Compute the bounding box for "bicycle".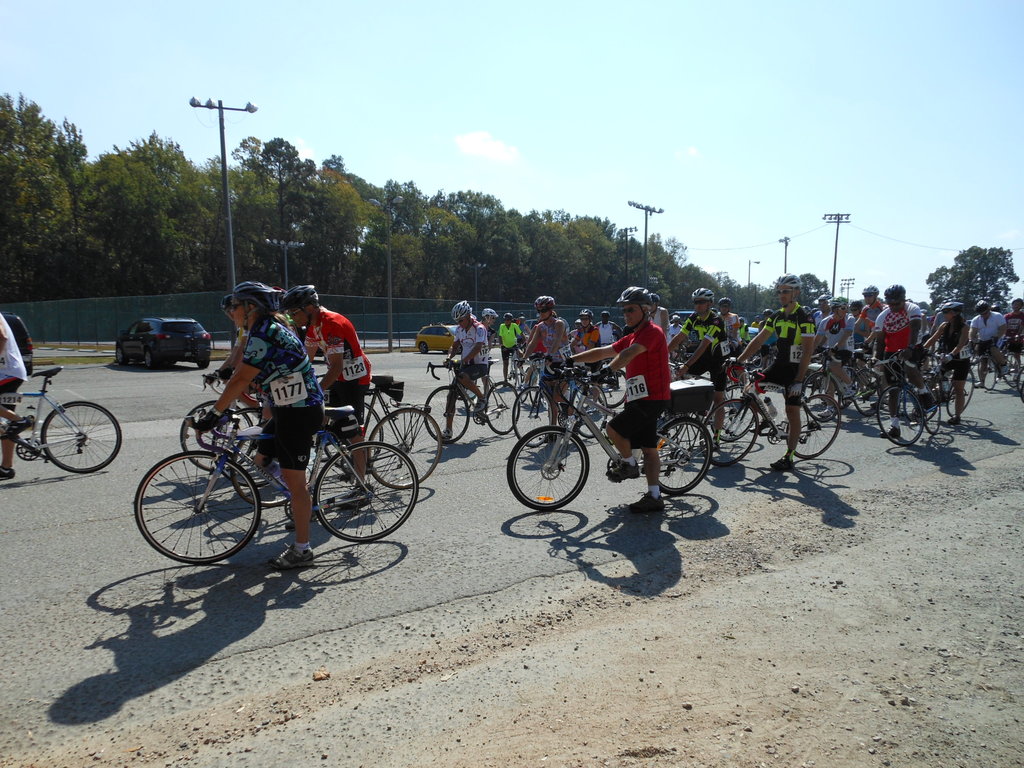
922/351/993/419.
